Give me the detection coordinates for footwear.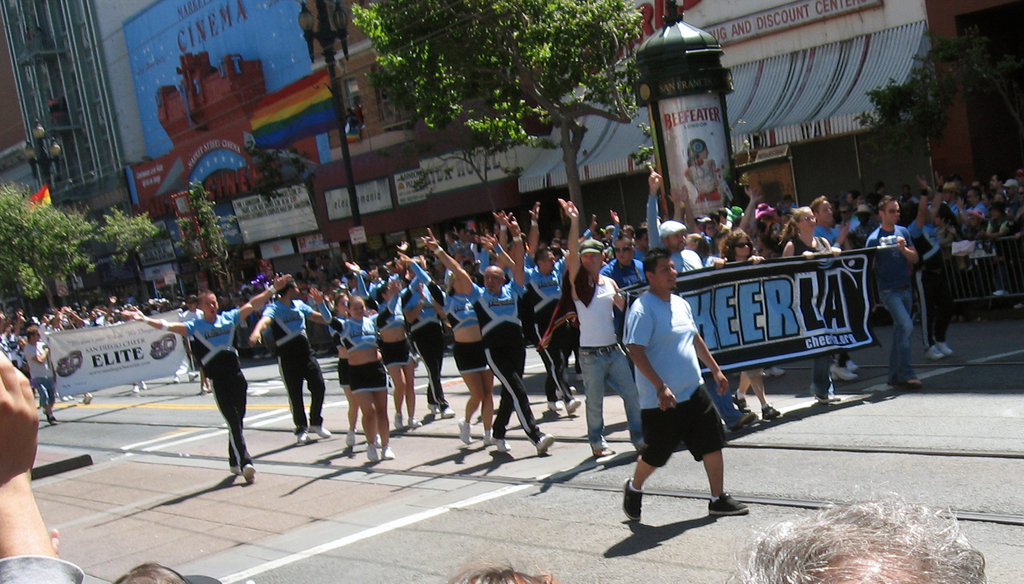
left=621, top=474, right=643, bottom=520.
